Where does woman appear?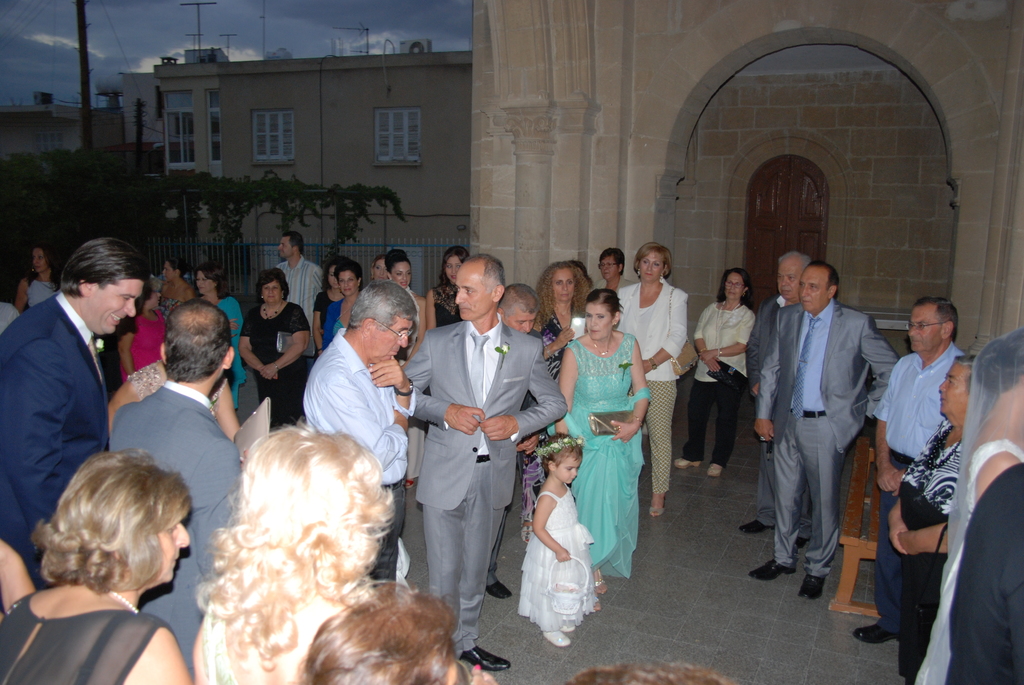
Appears at 0 450 198 684.
